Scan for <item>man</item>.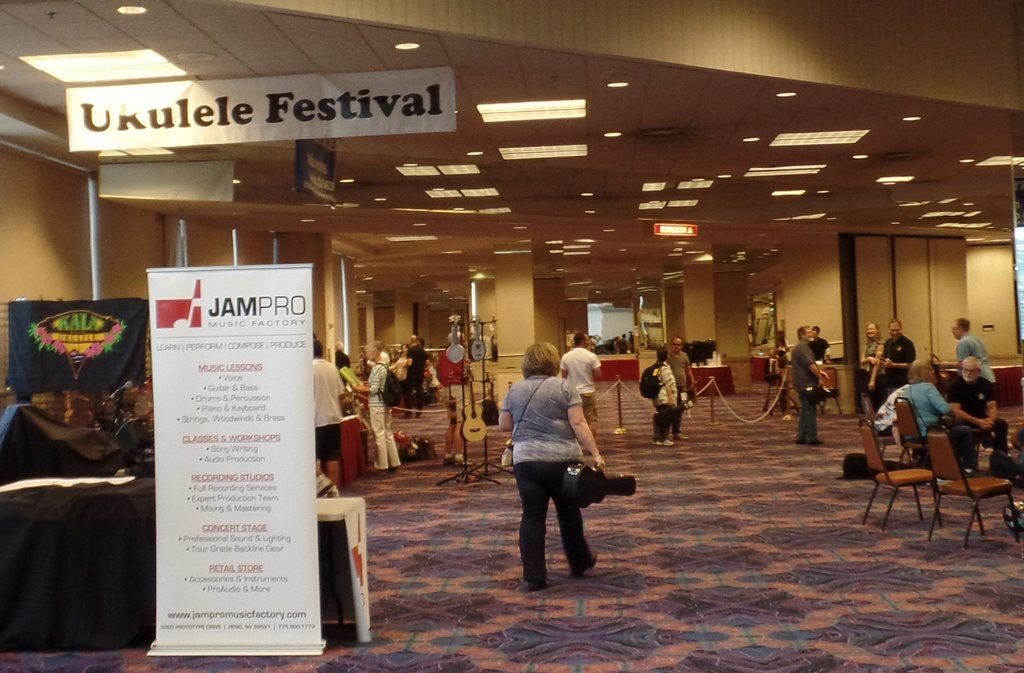
Scan result: (633, 341, 694, 440).
